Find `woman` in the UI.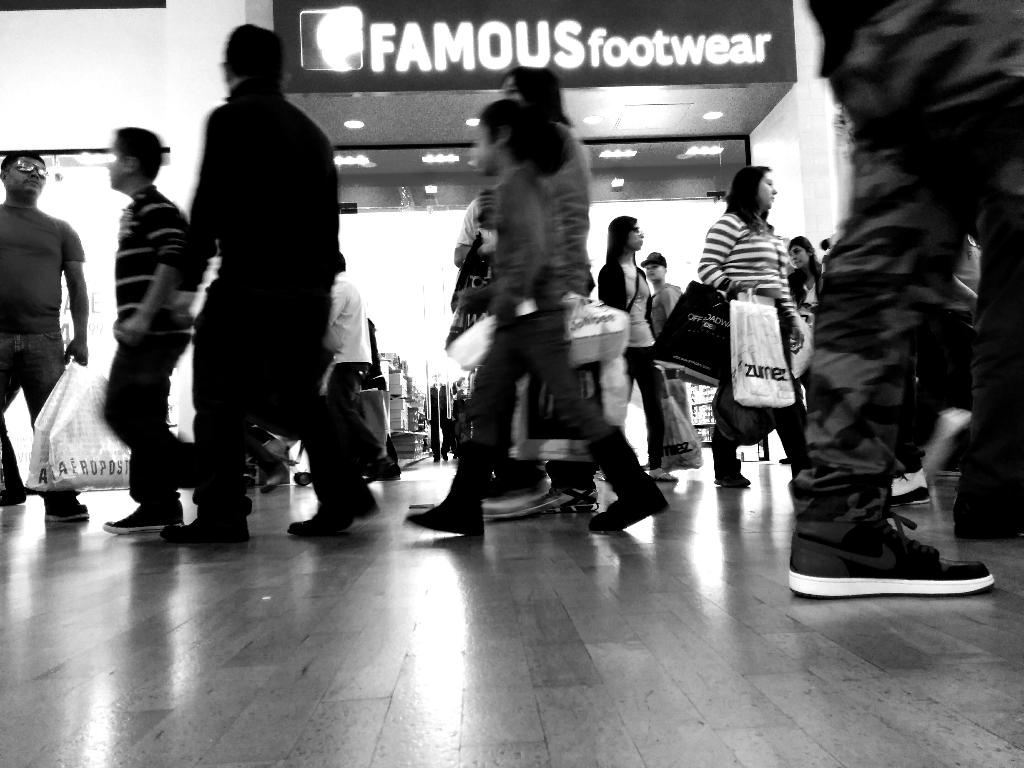
UI element at (790,236,820,305).
